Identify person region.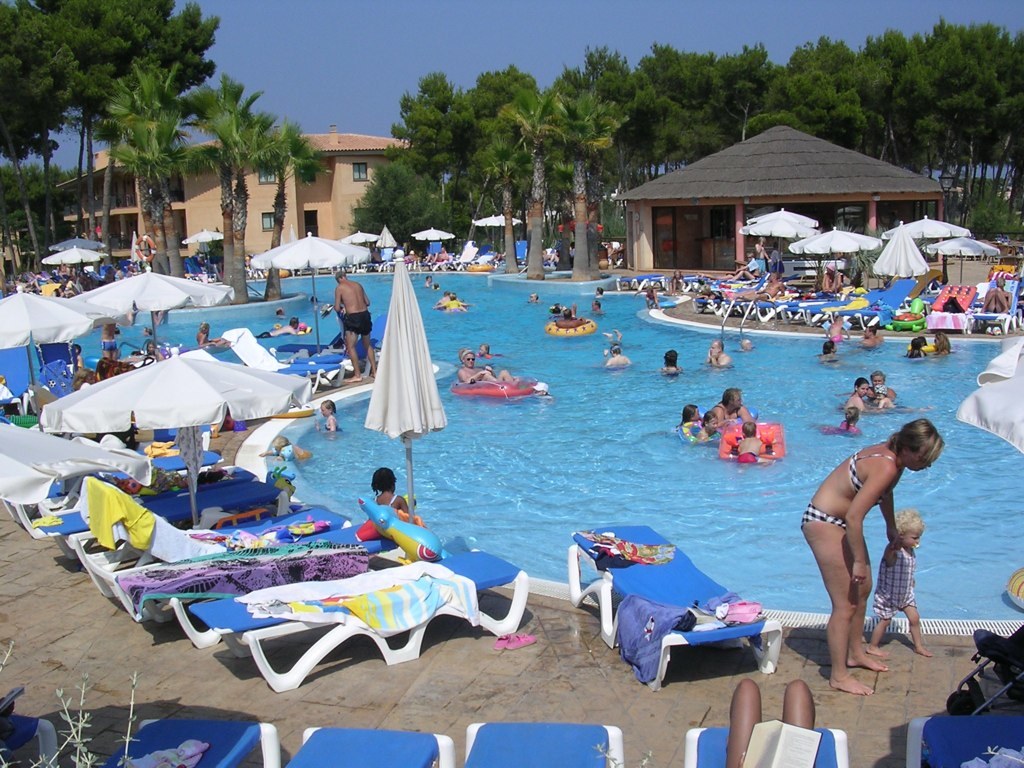
Region: [725, 244, 773, 283].
